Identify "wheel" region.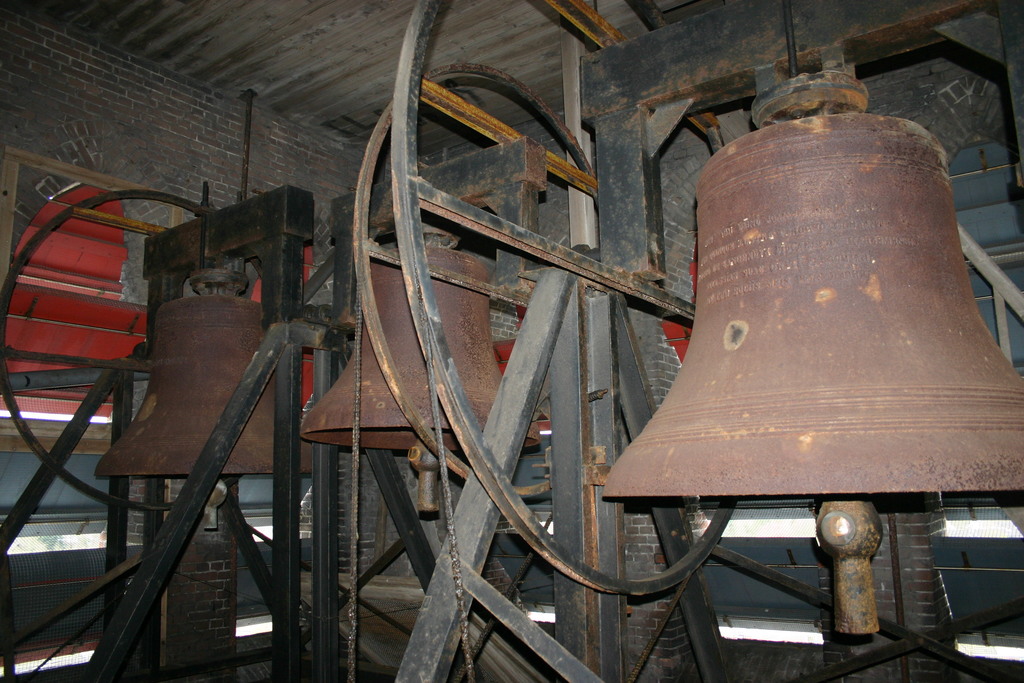
Region: (352,67,616,502).
